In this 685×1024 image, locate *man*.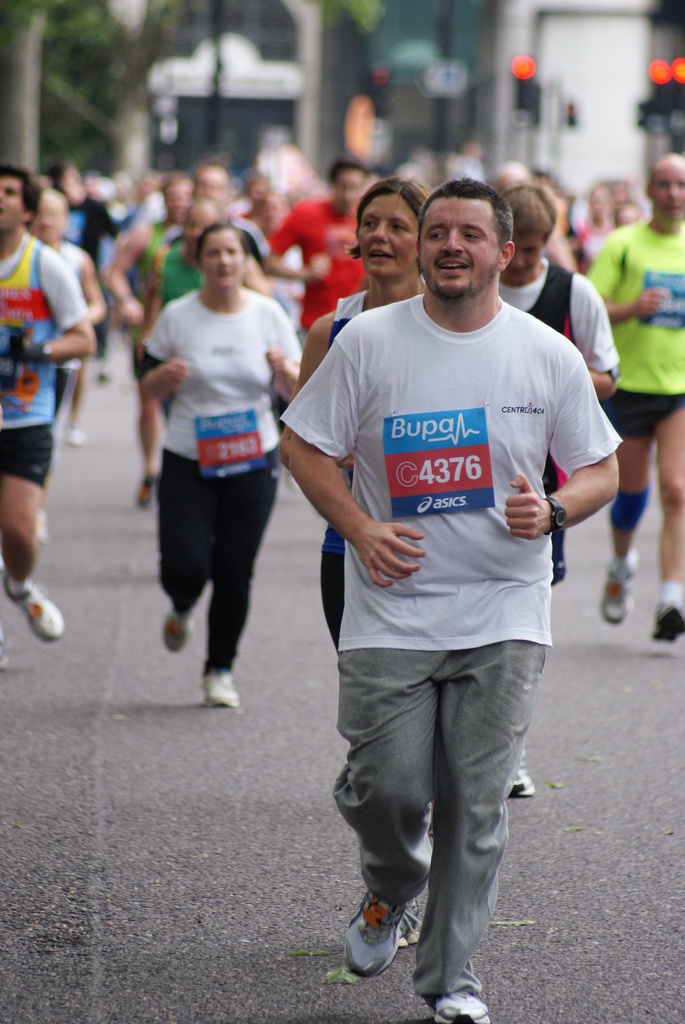
Bounding box: BBox(0, 162, 98, 660).
